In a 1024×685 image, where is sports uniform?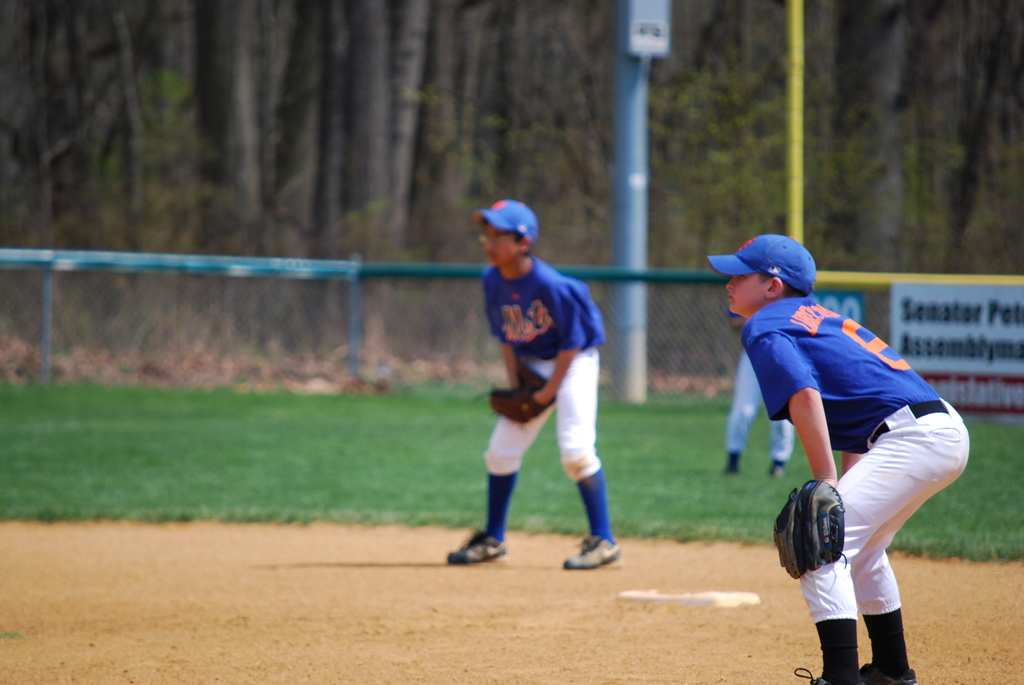
crop(726, 308, 796, 475).
